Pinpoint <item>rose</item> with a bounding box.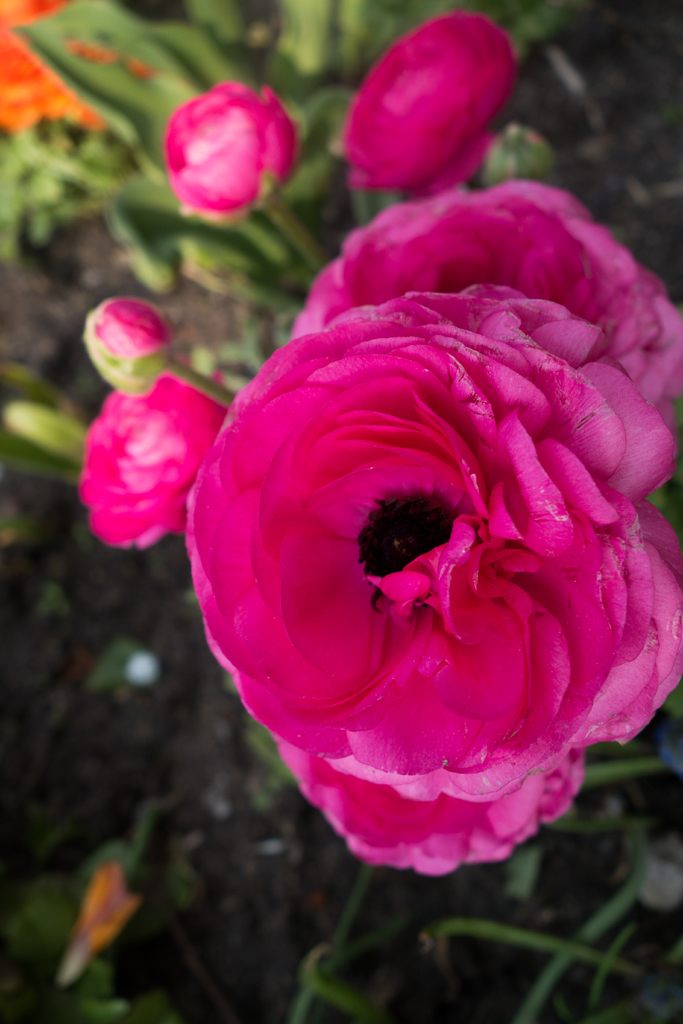
[162, 79, 302, 217].
